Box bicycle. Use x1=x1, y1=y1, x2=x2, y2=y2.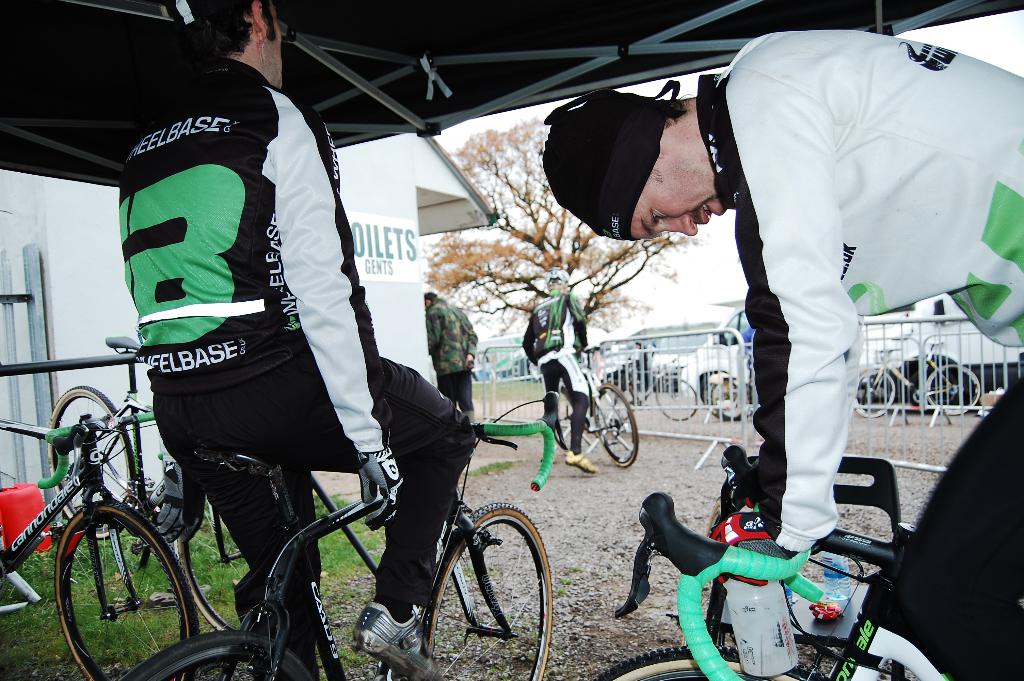
x1=588, y1=443, x2=1023, y2=680.
